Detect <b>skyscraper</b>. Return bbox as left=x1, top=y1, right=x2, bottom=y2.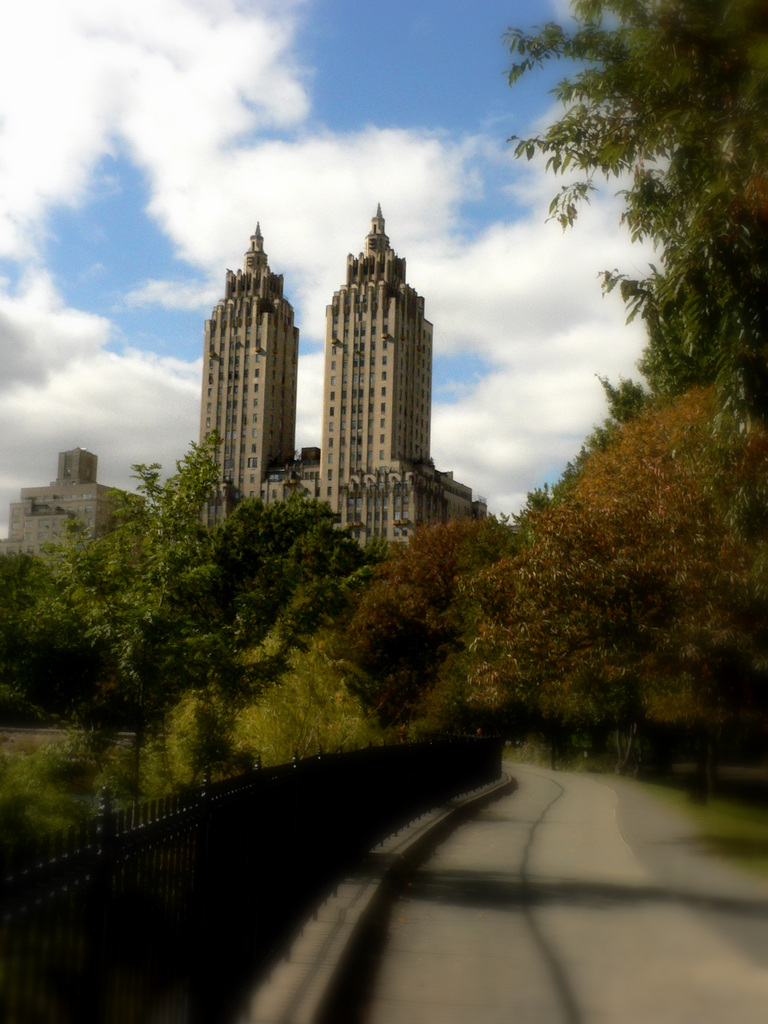
left=191, top=200, right=484, bottom=557.
